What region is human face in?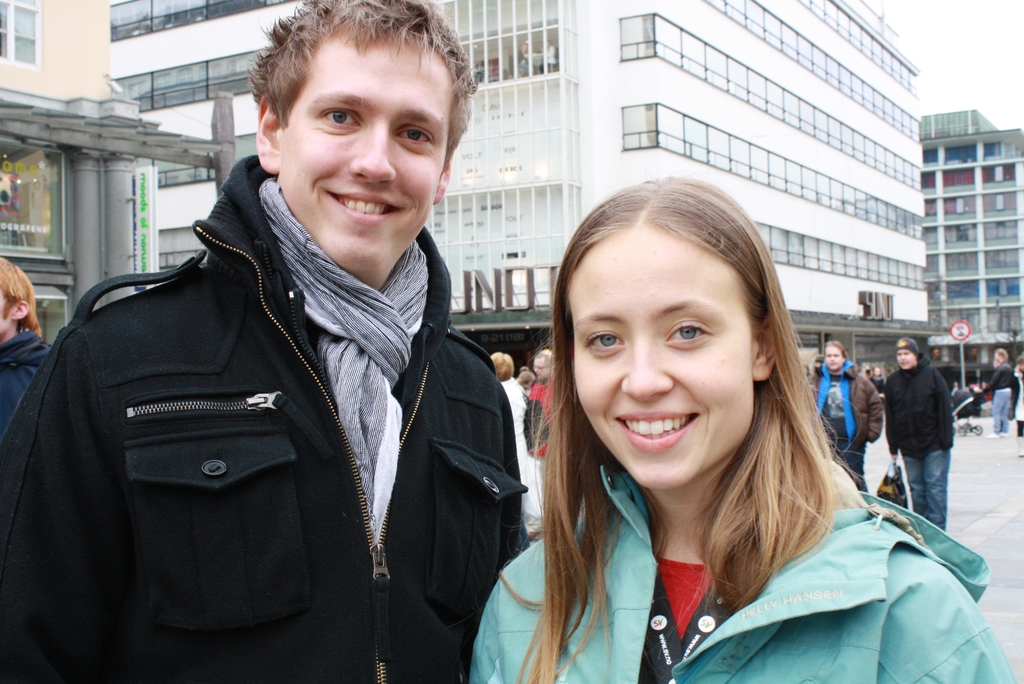
Rect(1019, 361, 1023, 371).
